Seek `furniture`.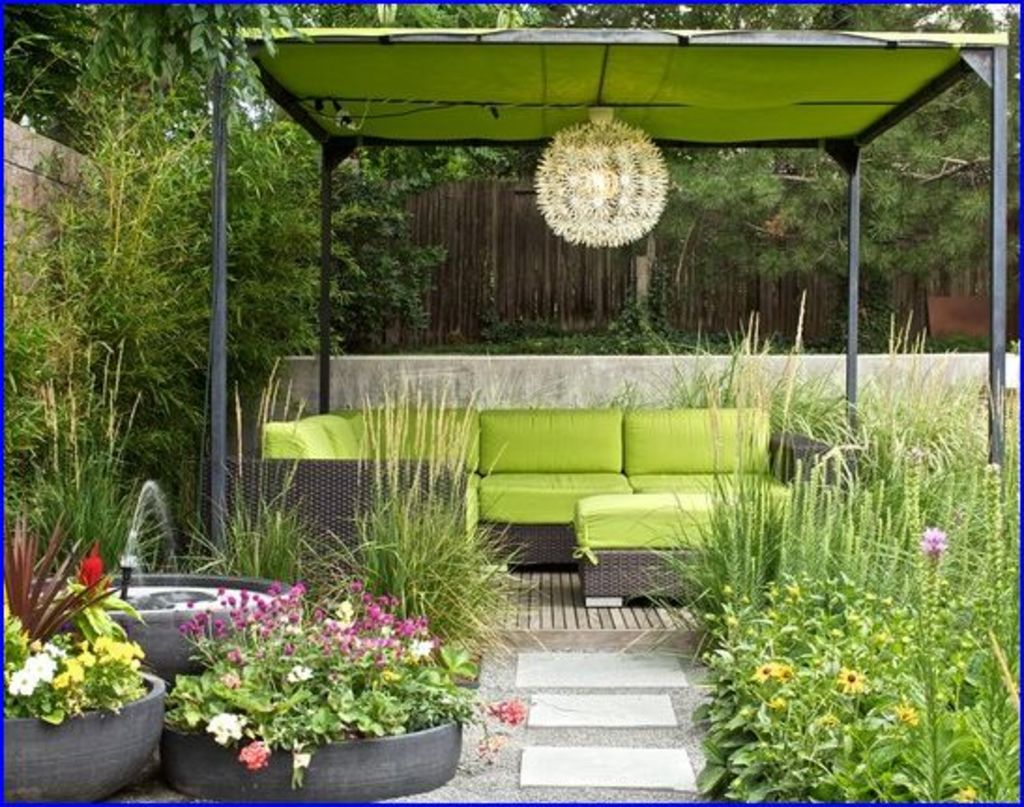
{"x1": 225, "y1": 401, "x2": 857, "y2": 607}.
